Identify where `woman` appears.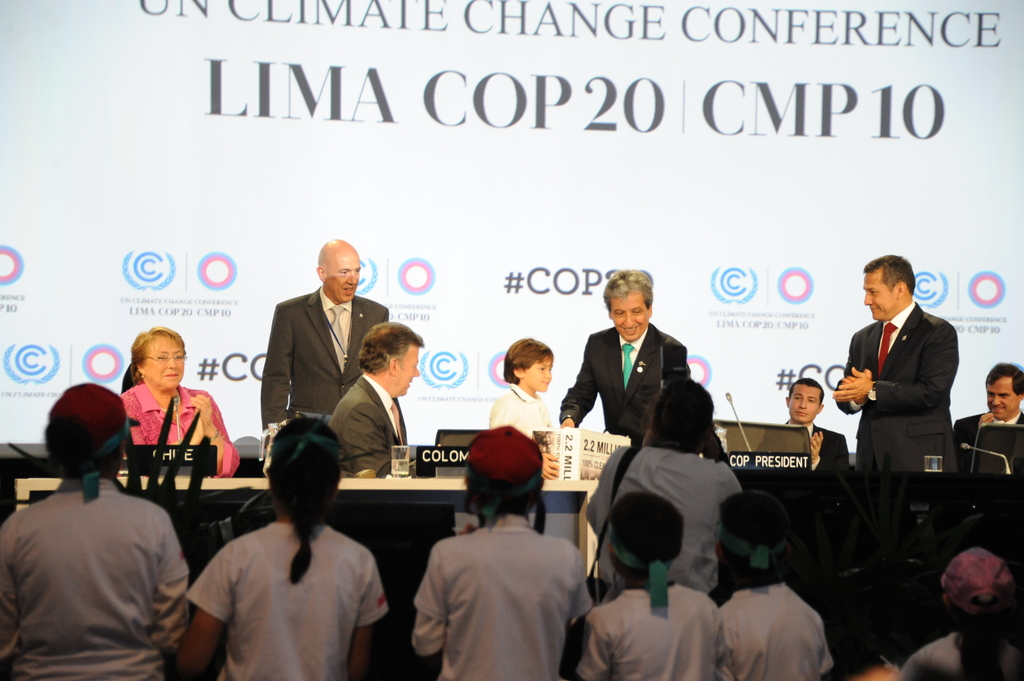
Appears at locate(157, 415, 395, 680).
